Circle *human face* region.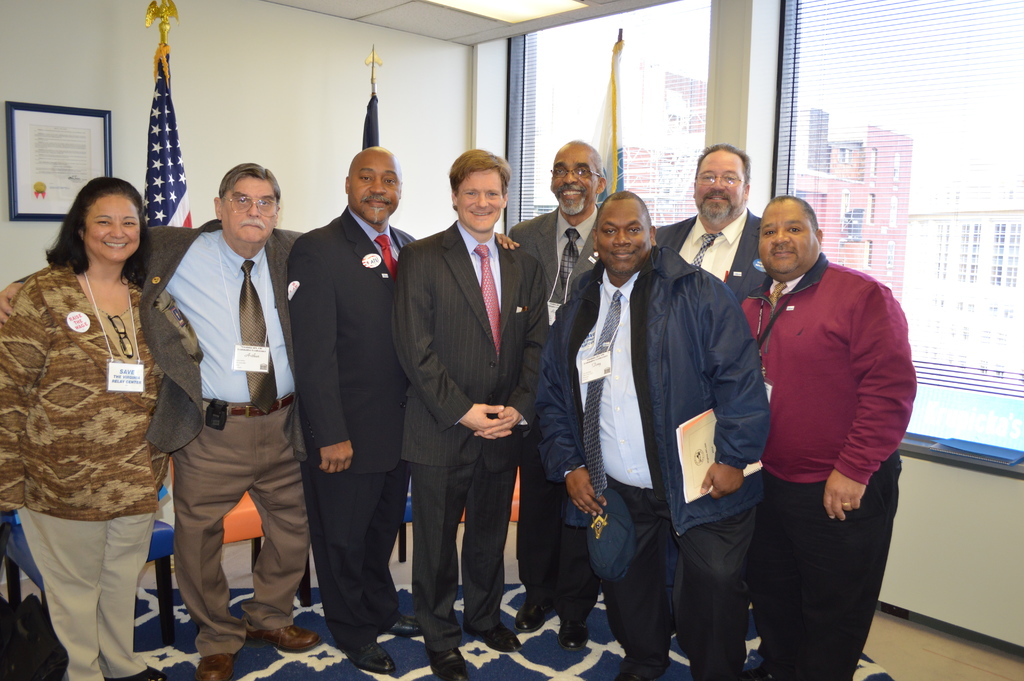
Region: bbox(85, 193, 140, 261).
